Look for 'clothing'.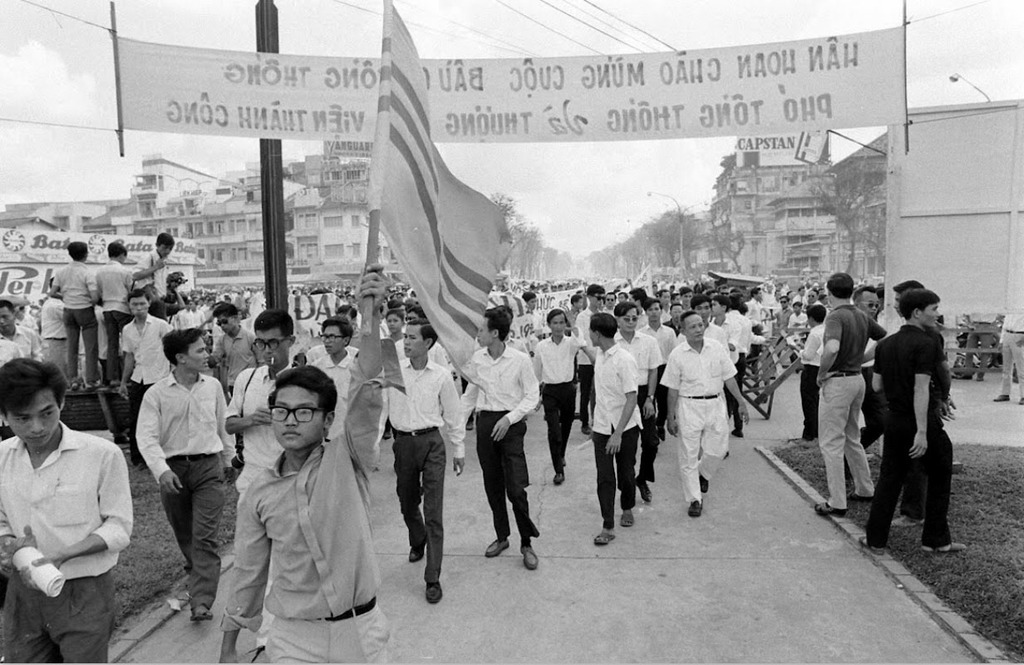
Found: Rect(456, 348, 537, 542).
